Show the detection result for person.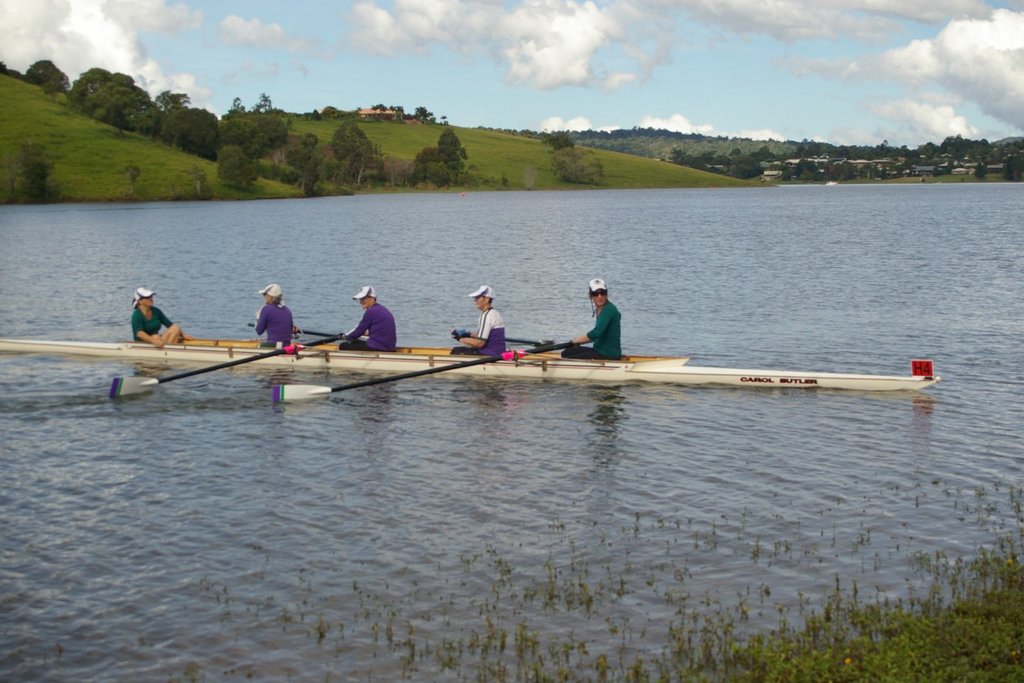
box=[132, 287, 195, 350].
